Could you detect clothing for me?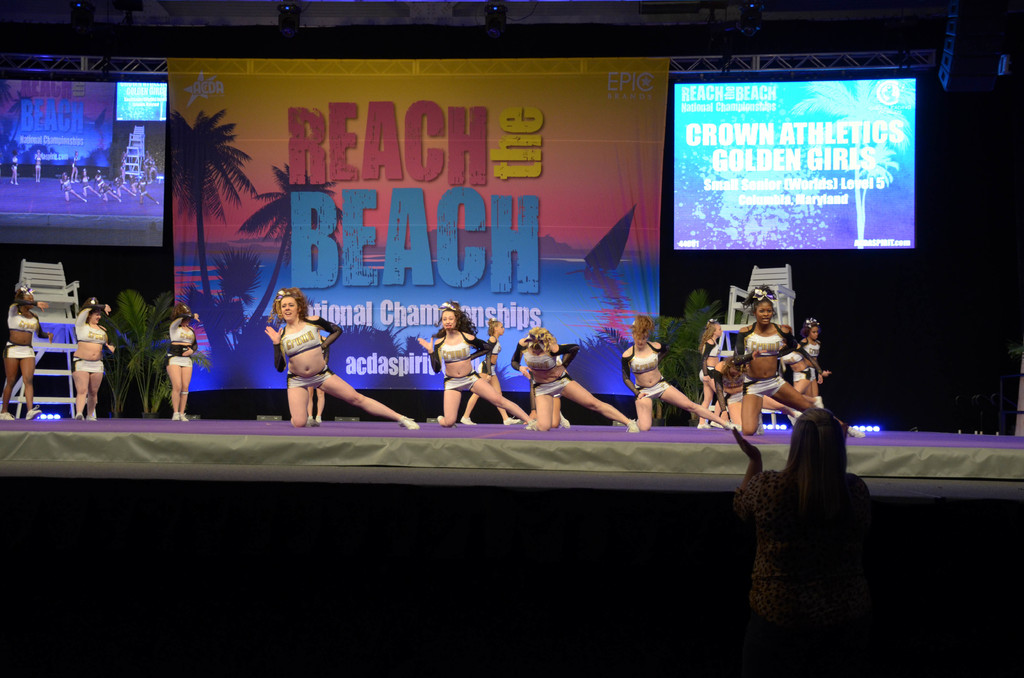
Detection result: box=[286, 366, 335, 390].
